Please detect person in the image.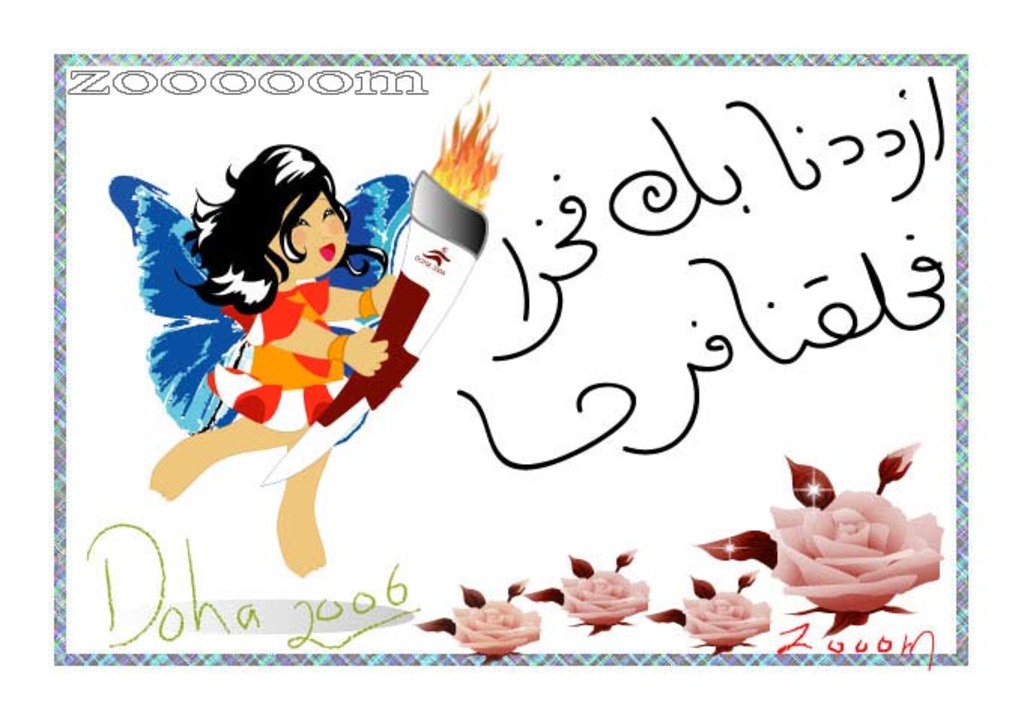
locate(144, 128, 442, 576).
